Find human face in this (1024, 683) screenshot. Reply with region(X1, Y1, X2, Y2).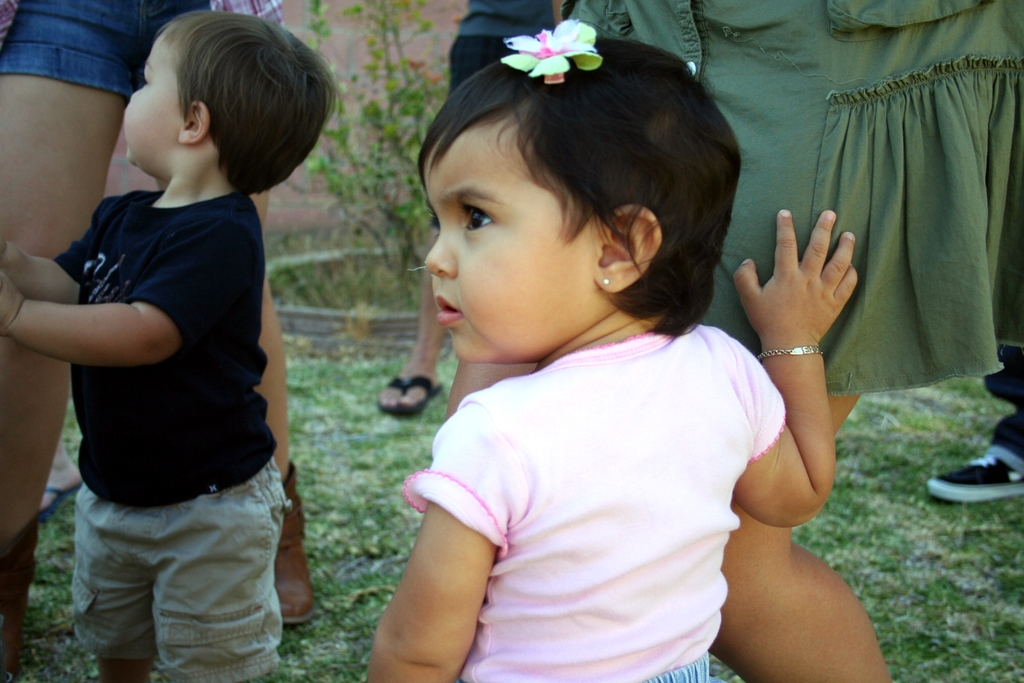
region(122, 31, 182, 172).
